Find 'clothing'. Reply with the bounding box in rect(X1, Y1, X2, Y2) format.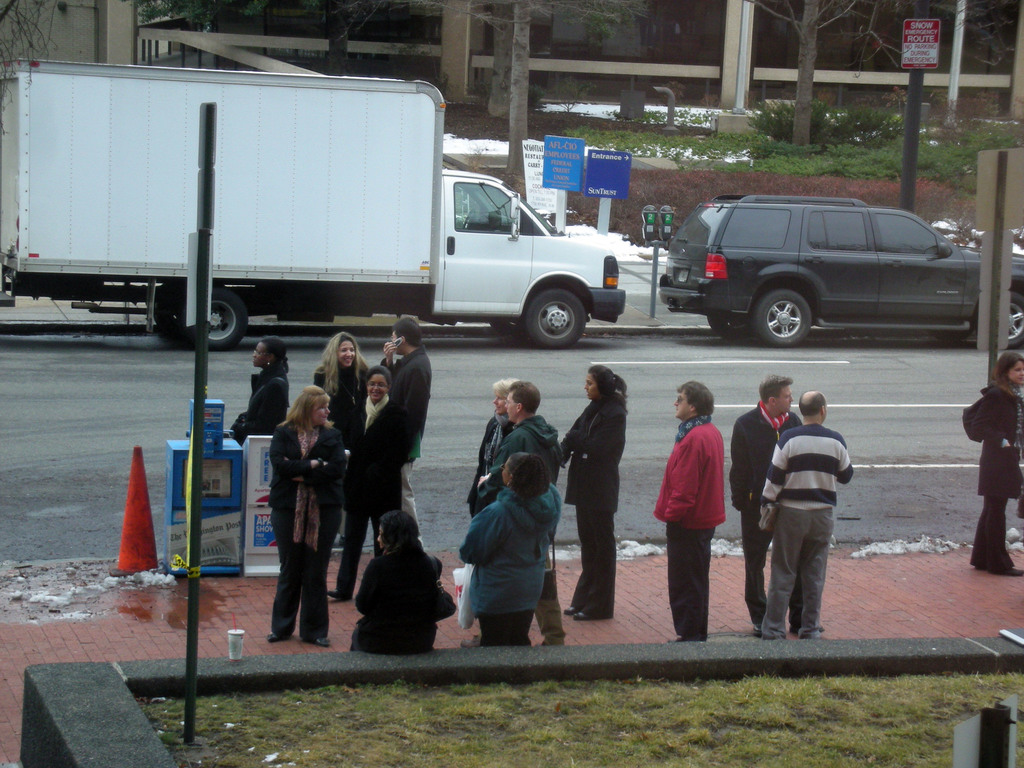
rect(316, 363, 369, 575).
